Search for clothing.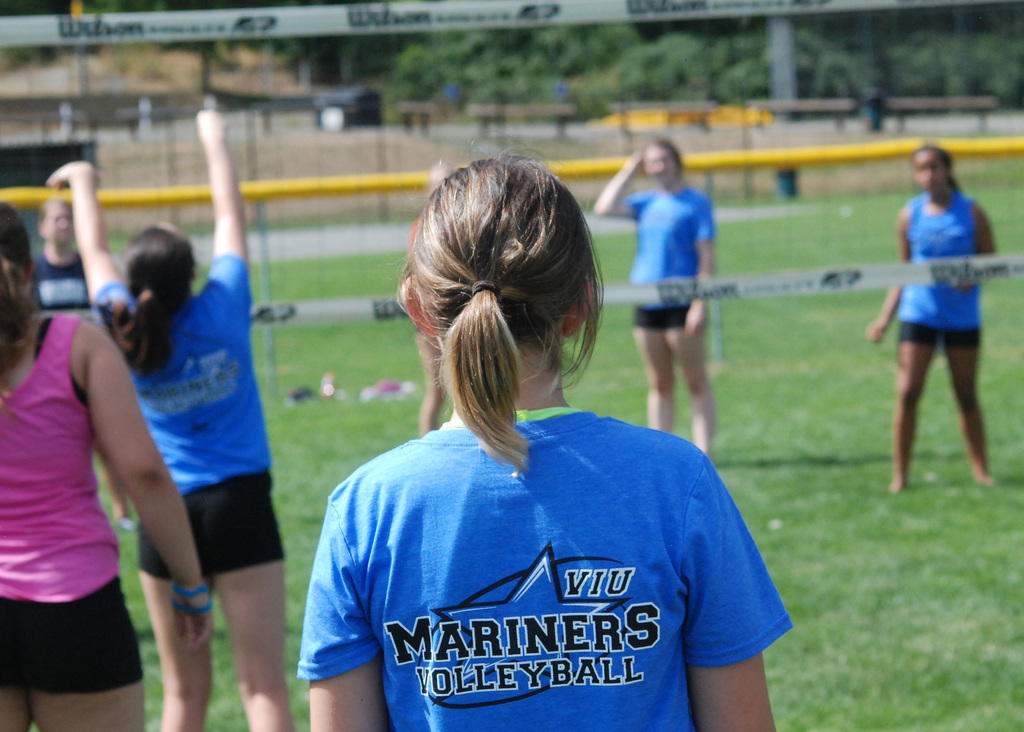
Found at [left=307, top=380, right=786, bottom=714].
